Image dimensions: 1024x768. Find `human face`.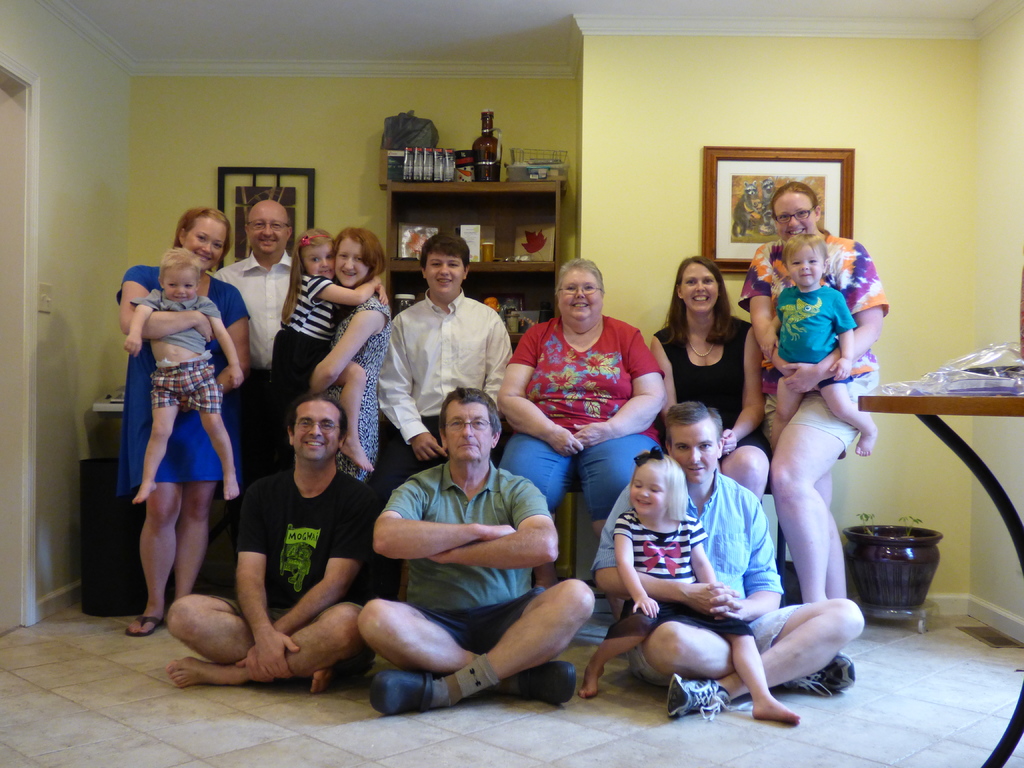
bbox(166, 270, 193, 303).
